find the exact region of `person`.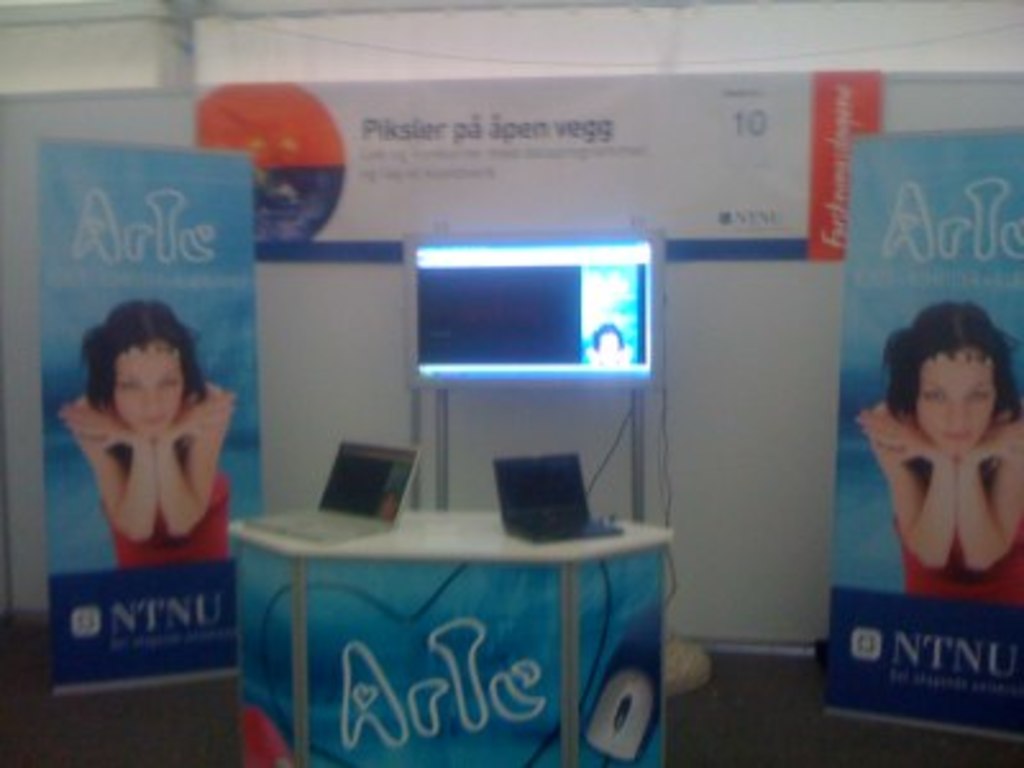
Exact region: crop(56, 302, 238, 573).
